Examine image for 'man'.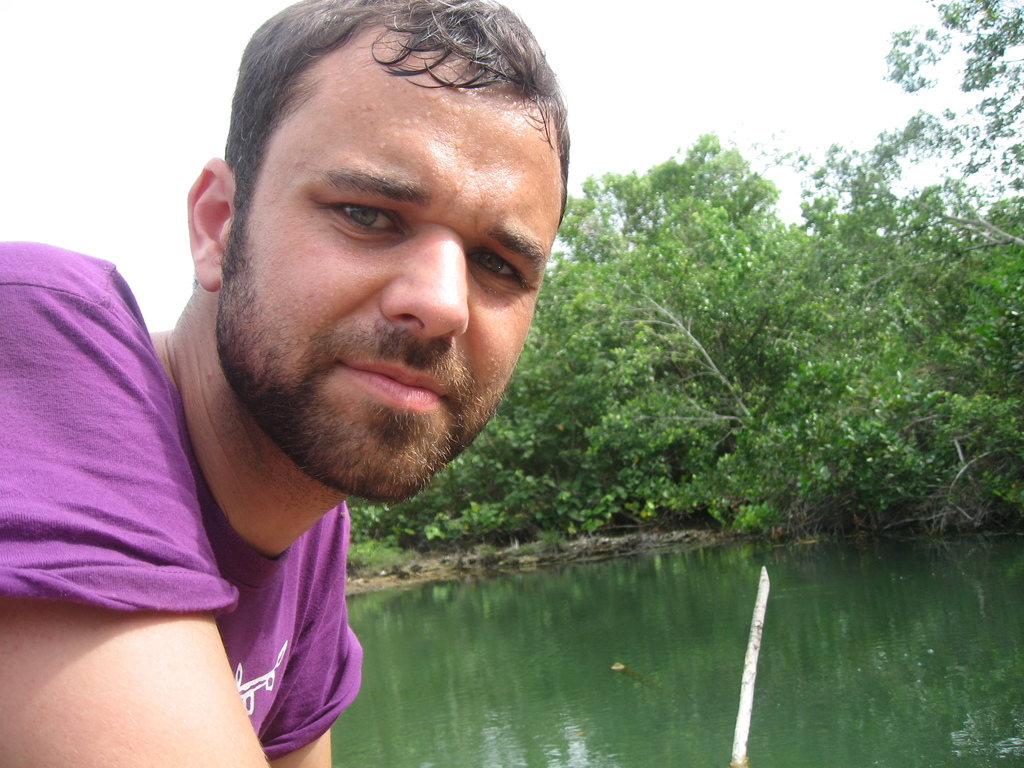
Examination result: <box>0,0,571,767</box>.
